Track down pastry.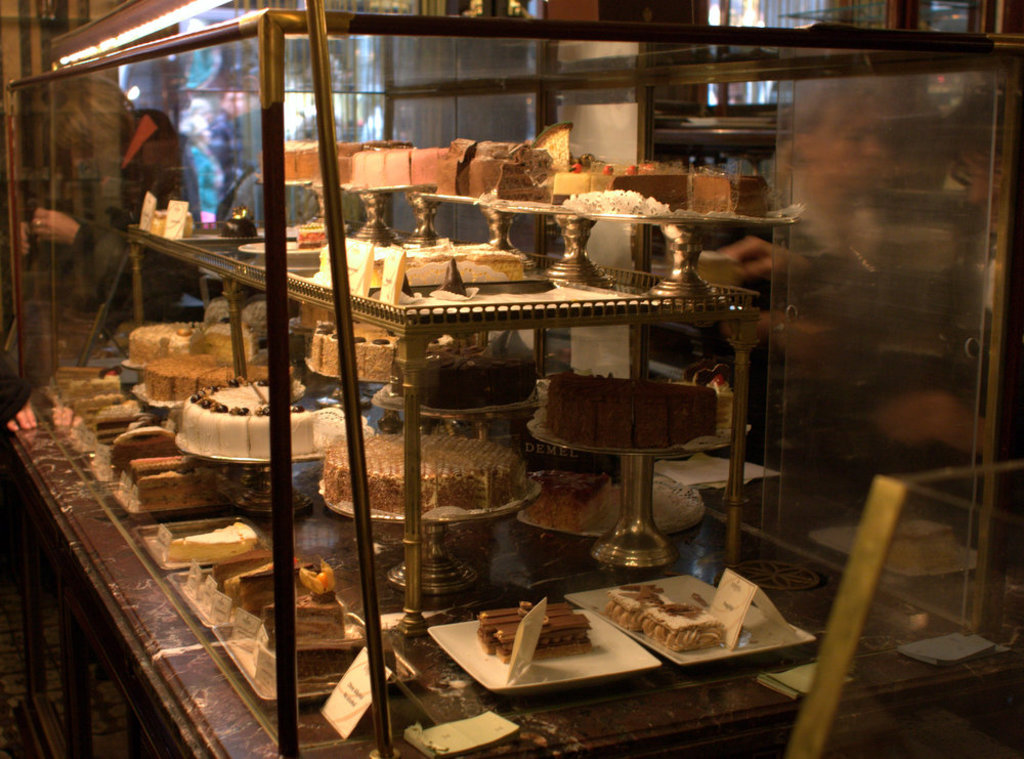
Tracked to {"left": 166, "top": 518, "right": 257, "bottom": 562}.
